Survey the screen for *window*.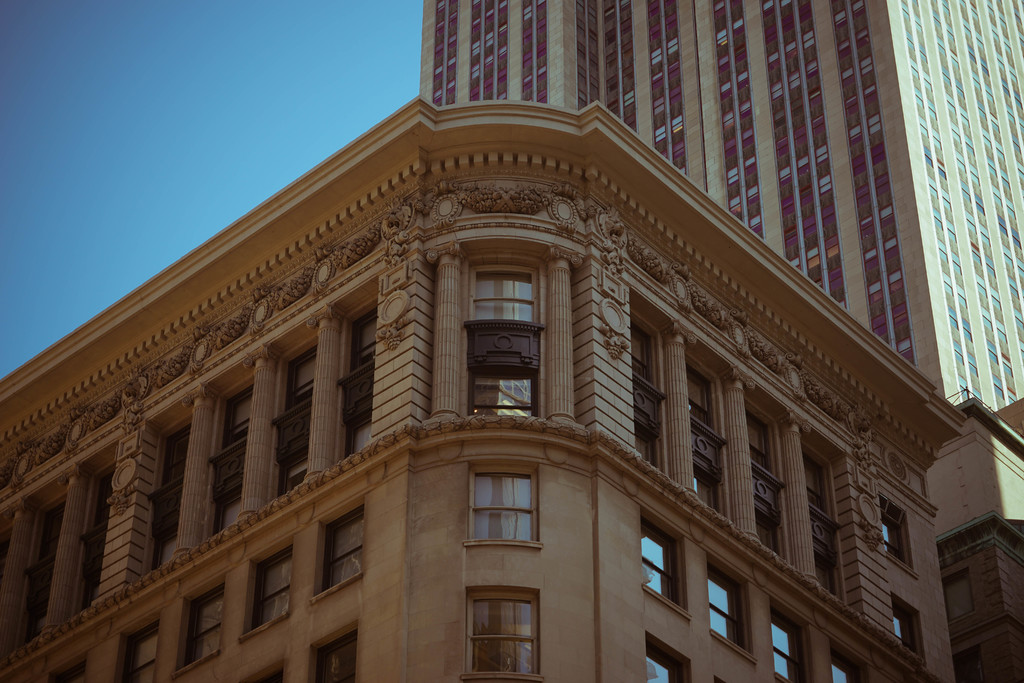
Survey found: box(170, 575, 223, 672).
